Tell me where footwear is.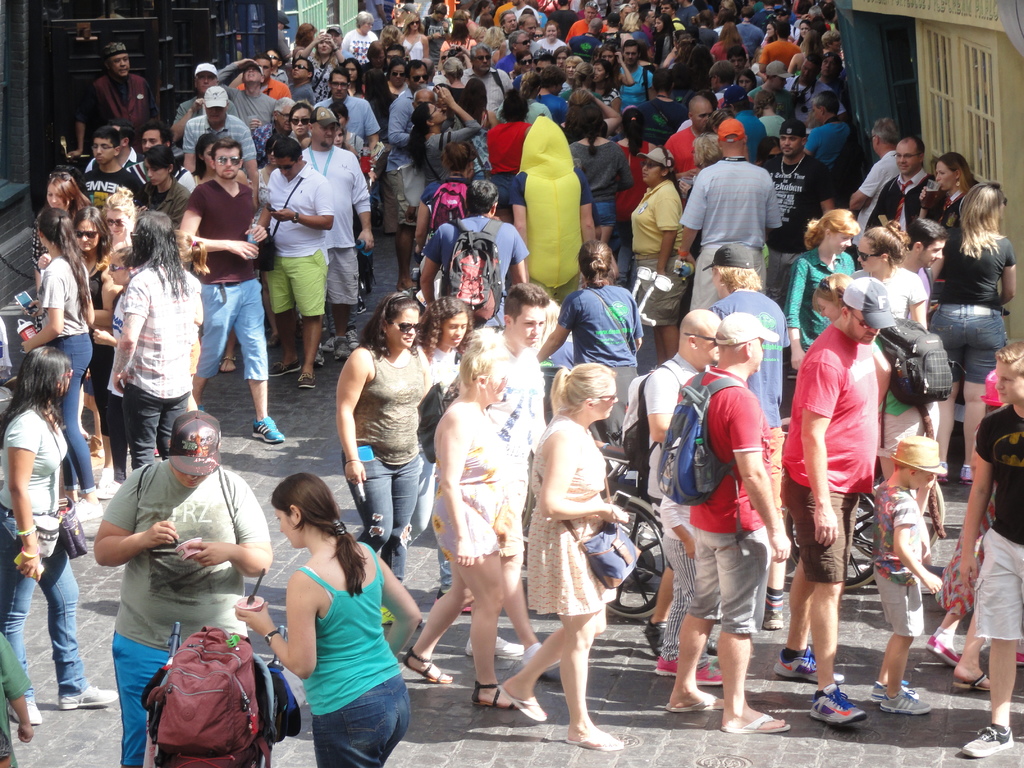
footwear is at x1=316 y1=328 x2=358 y2=367.
